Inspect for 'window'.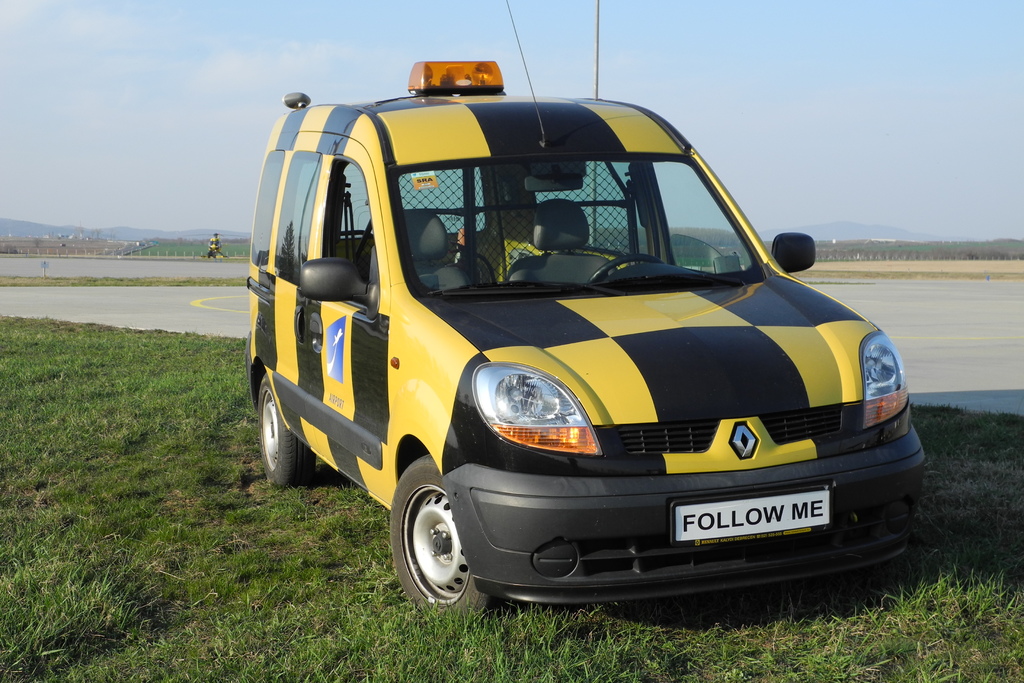
Inspection: crop(272, 145, 317, 279).
